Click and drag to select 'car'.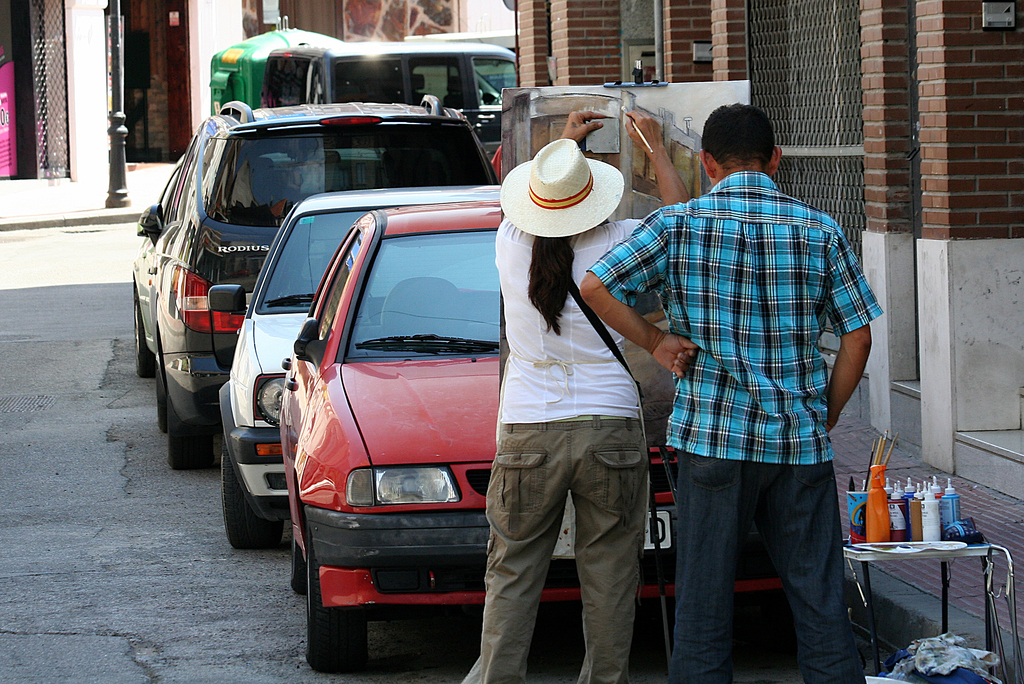
Selection: (126, 90, 500, 473).
